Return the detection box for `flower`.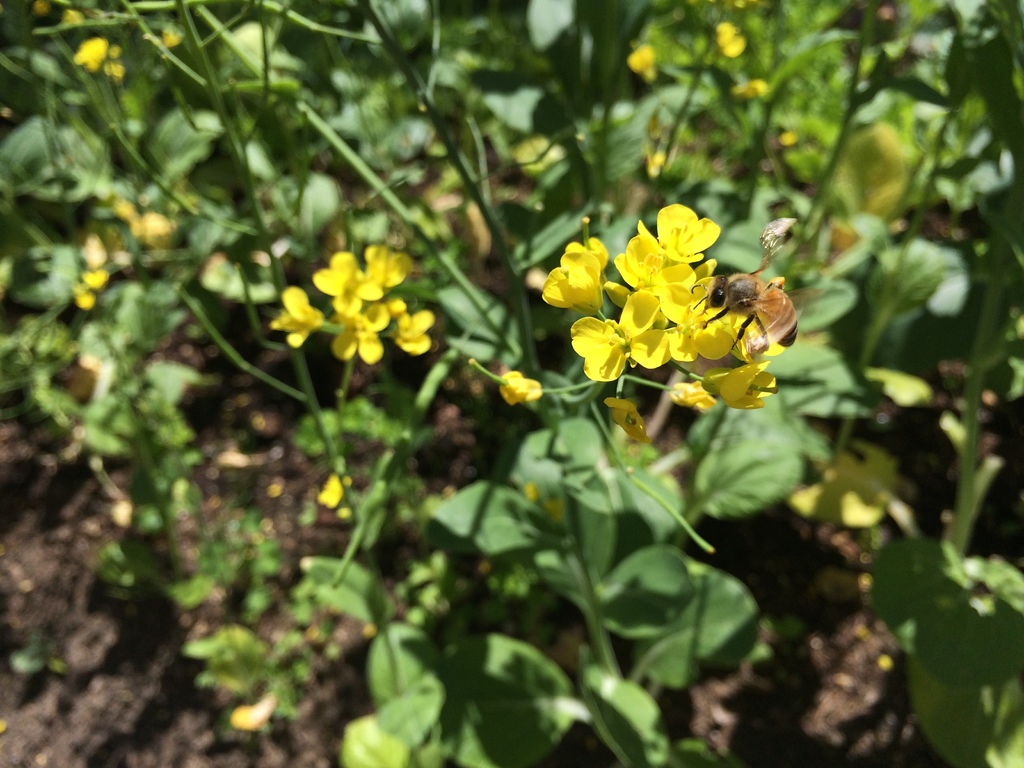
detection(504, 373, 561, 408).
